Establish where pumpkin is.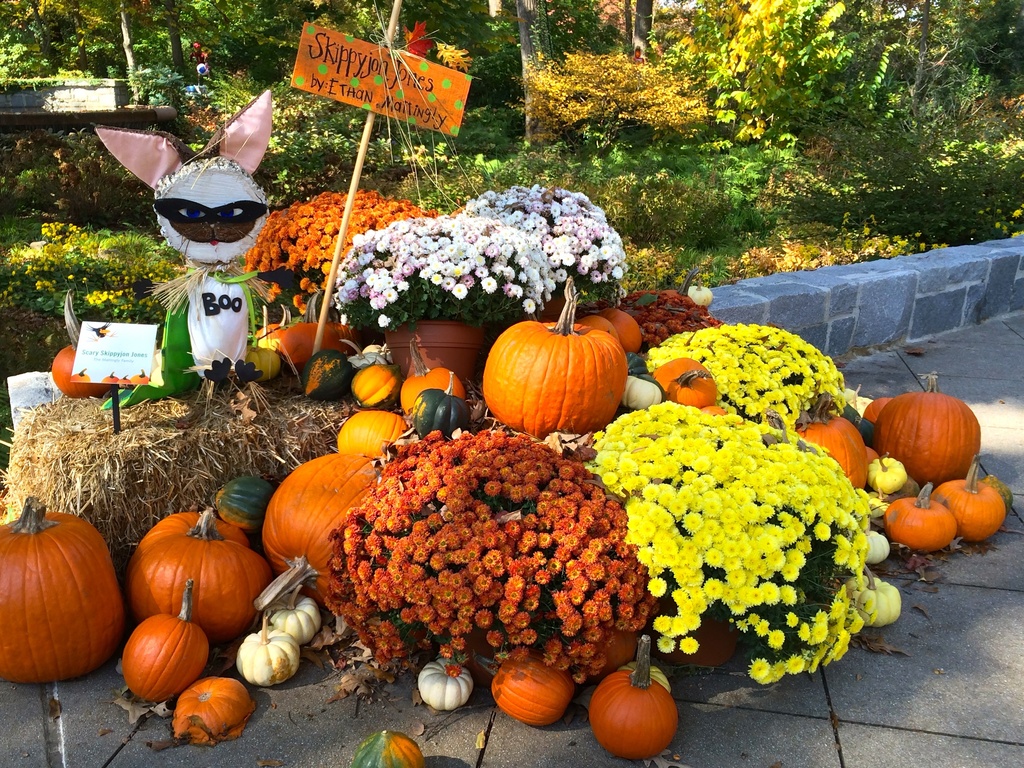
Established at (479, 301, 634, 438).
